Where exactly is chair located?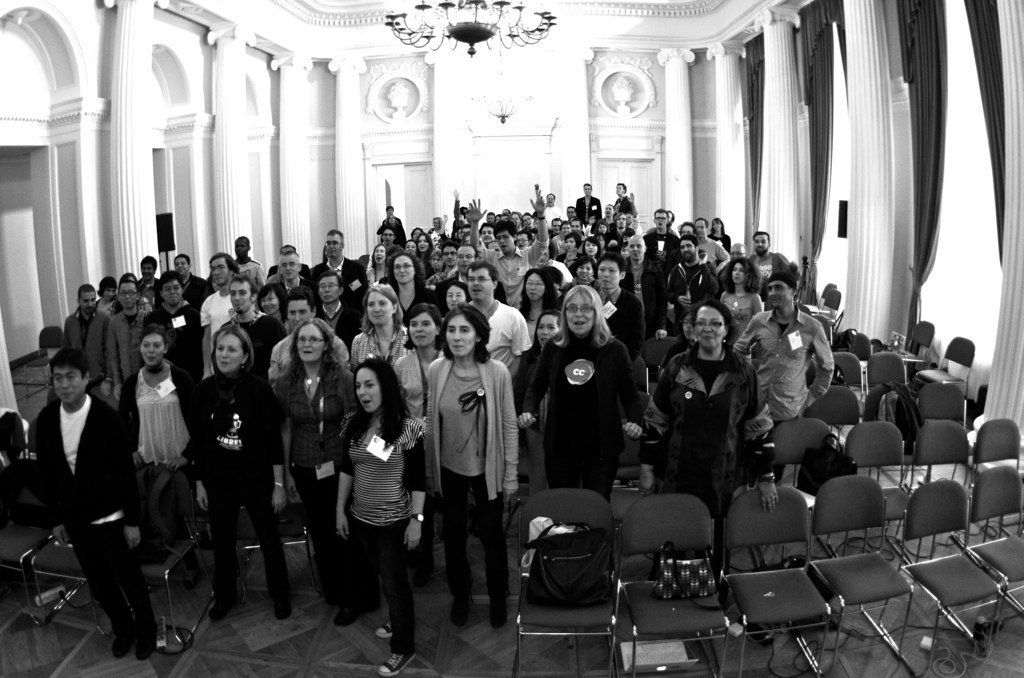
Its bounding box is BBox(812, 288, 837, 326).
